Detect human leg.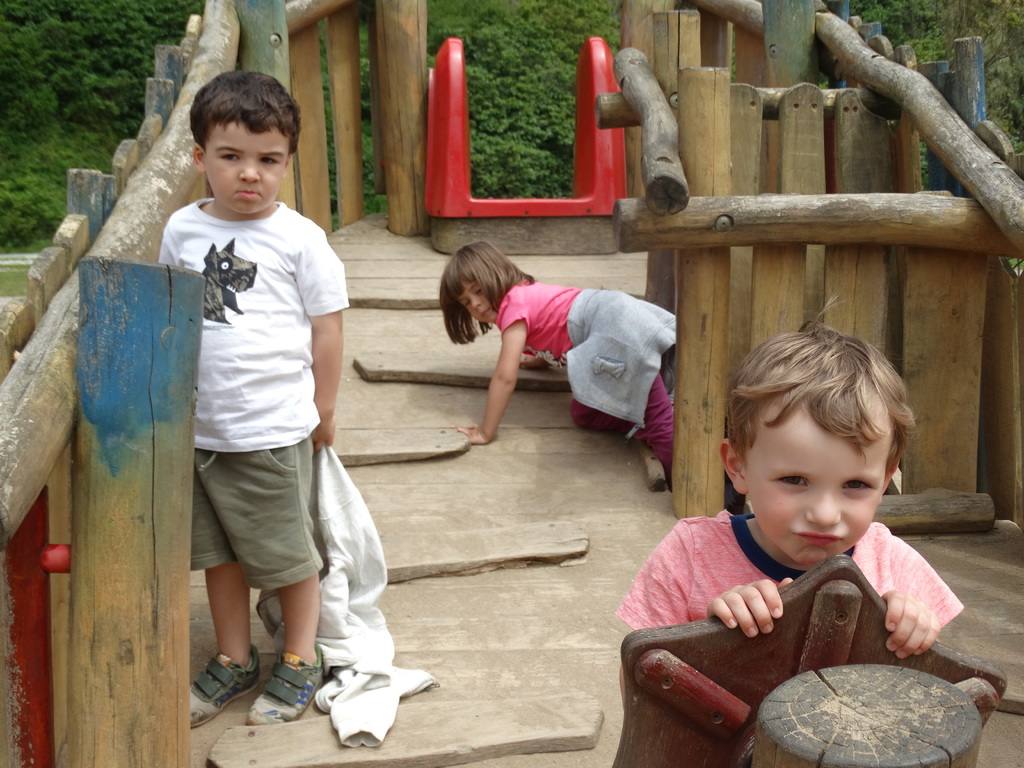
Detected at [x1=638, y1=371, x2=676, y2=487].
